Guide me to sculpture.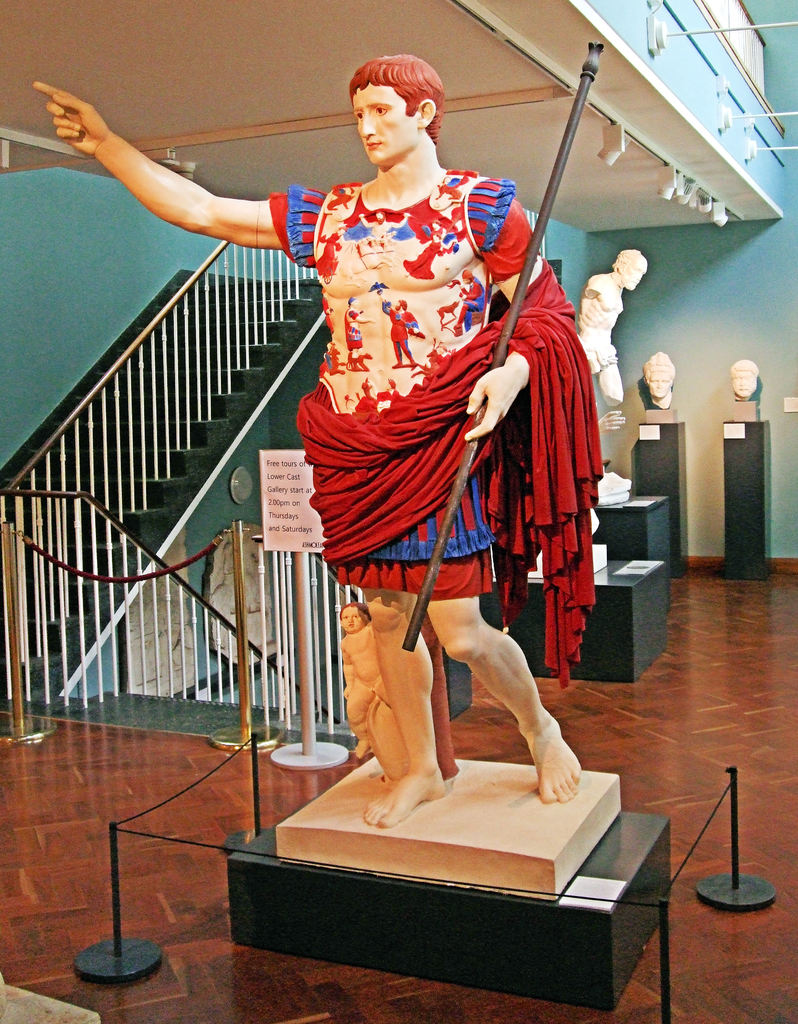
Guidance: 31, 50, 627, 892.
